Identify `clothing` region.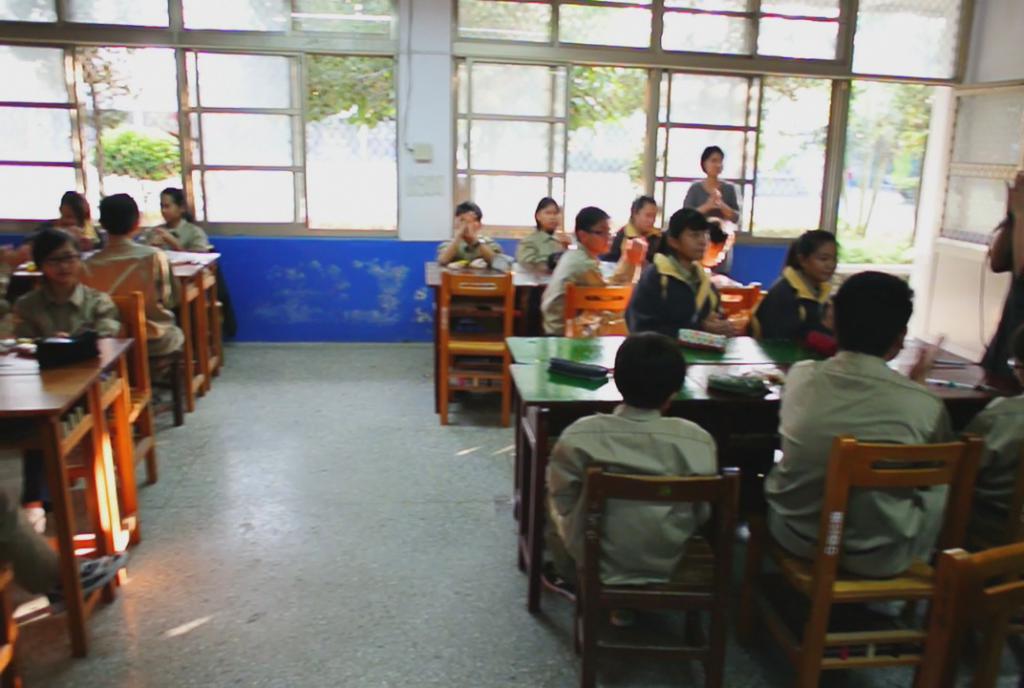
Region: {"left": 435, "top": 228, "right": 520, "bottom": 273}.
